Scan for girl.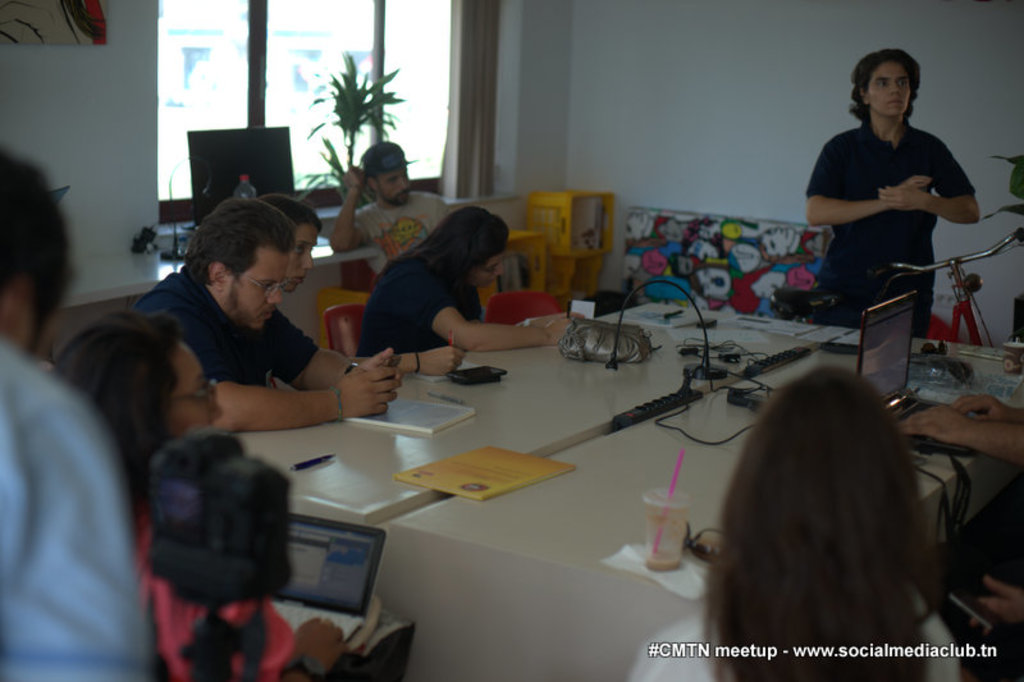
Scan result: 348 203 600 388.
